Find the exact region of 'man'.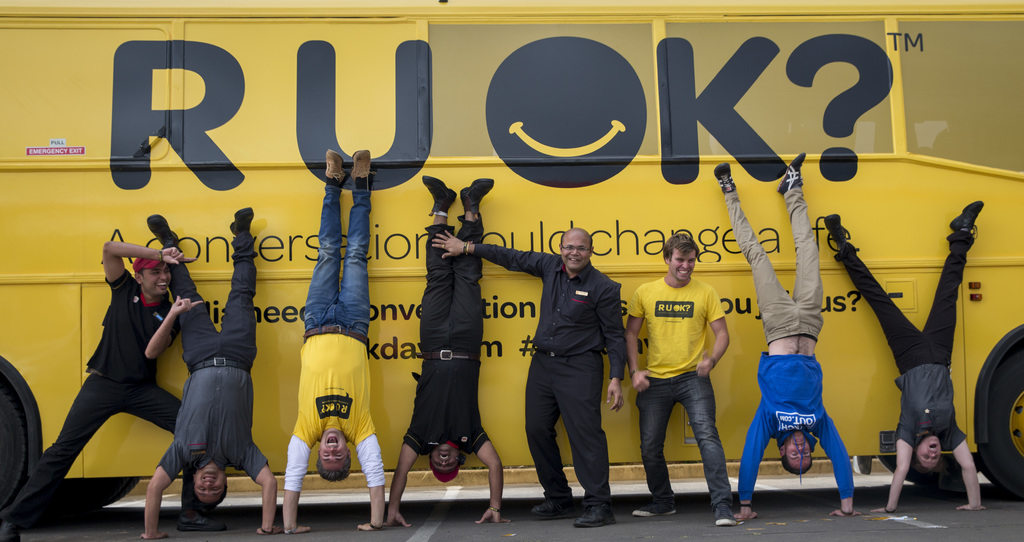
Exact region: 704/143/859/523.
